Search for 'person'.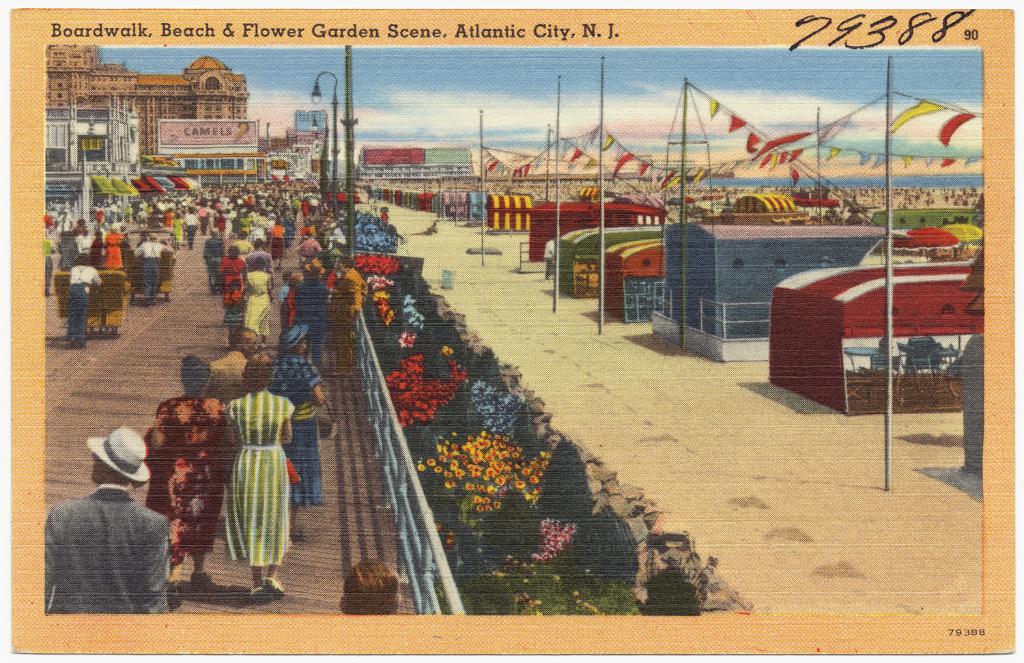
Found at [x1=219, y1=350, x2=303, y2=599].
